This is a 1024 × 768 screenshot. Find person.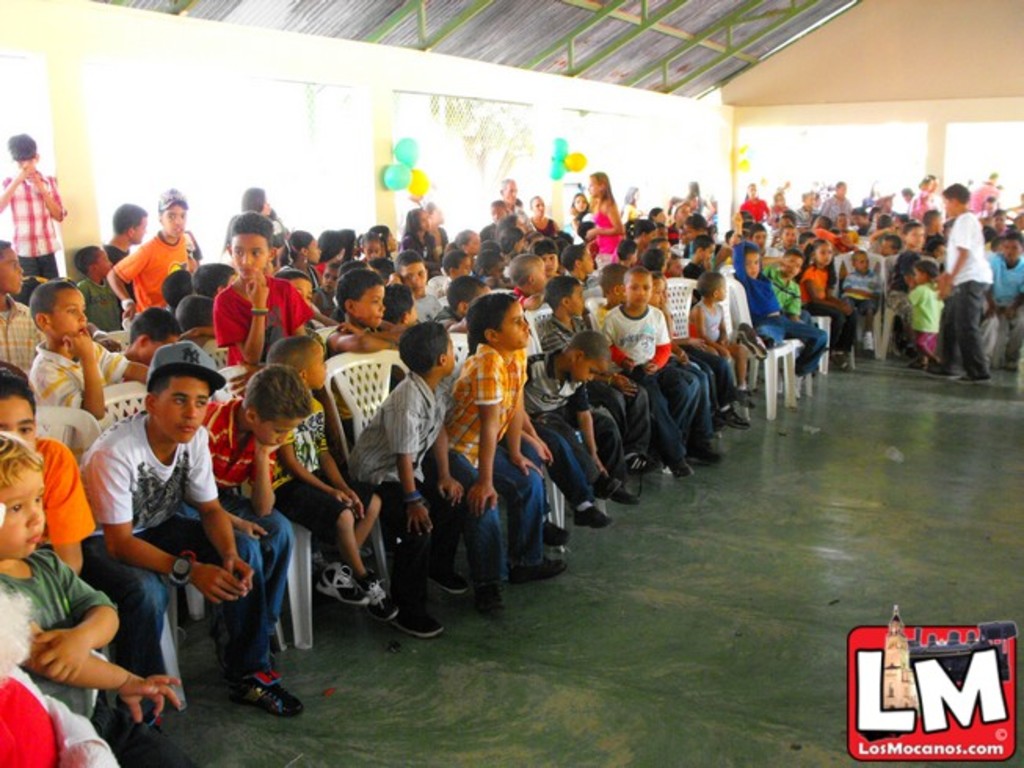
Bounding box: rect(394, 249, 442, 320).
